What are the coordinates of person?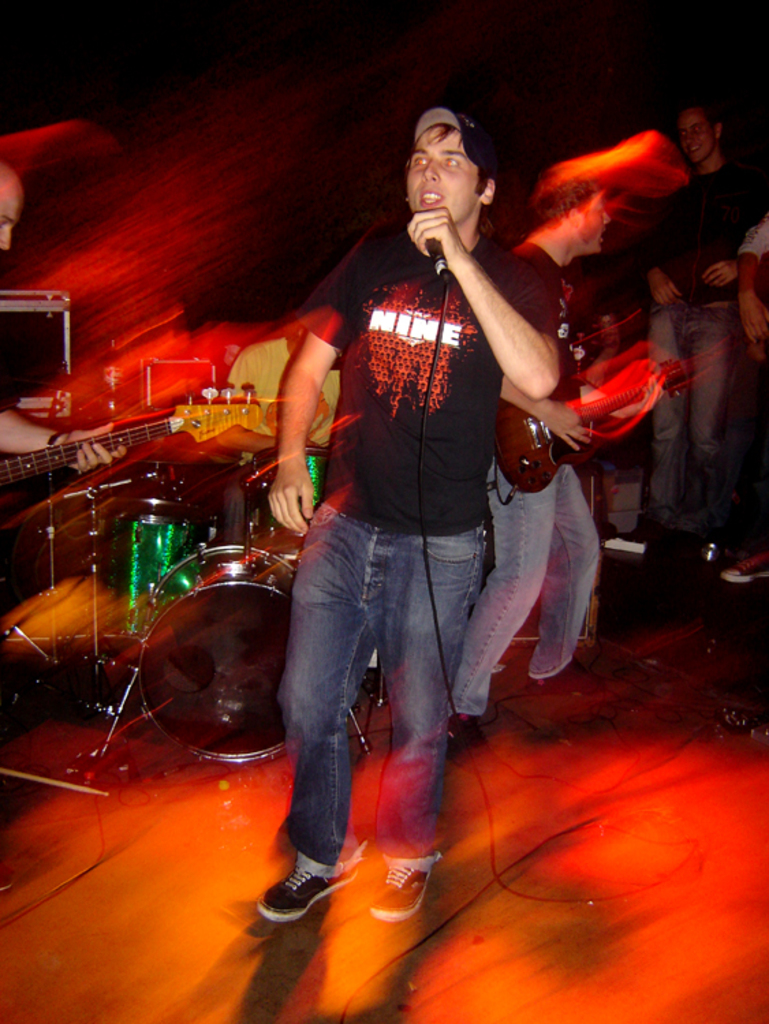
locate(260, 85, 560, 928).
